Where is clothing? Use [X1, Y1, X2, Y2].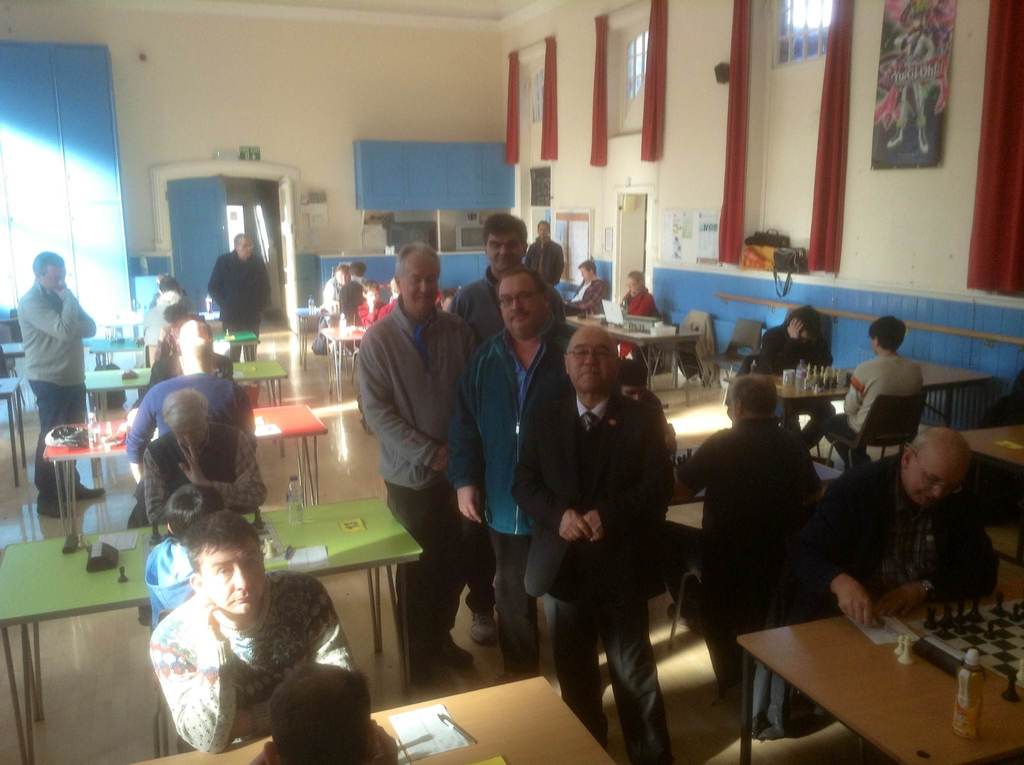
[347, 279, 493, 678].
